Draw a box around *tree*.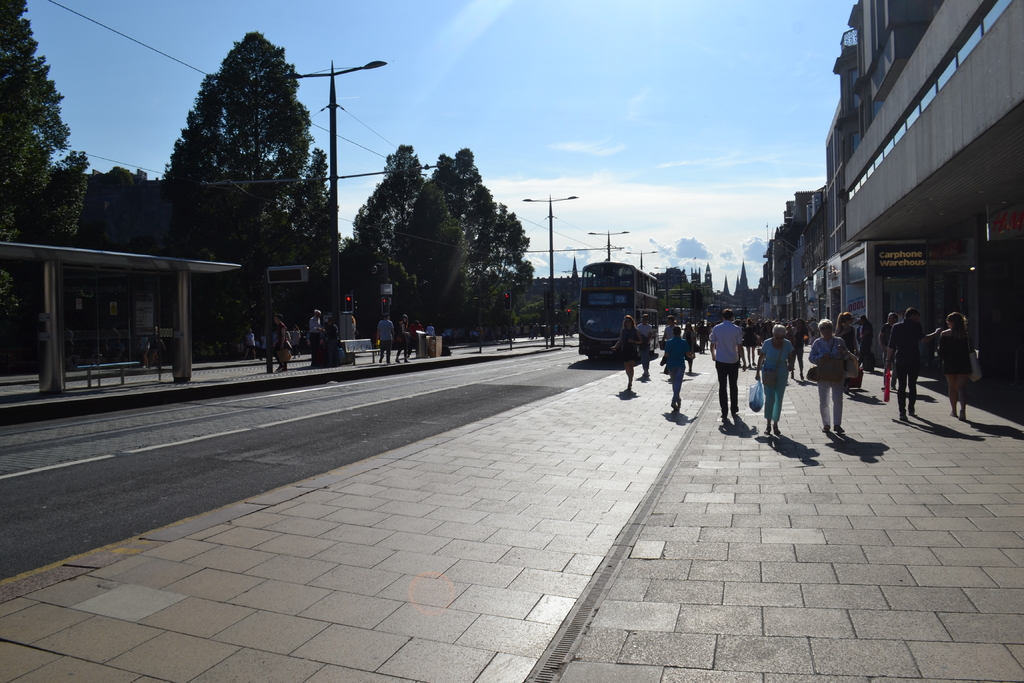
left=465, top=199, right=531, bottom=329.
